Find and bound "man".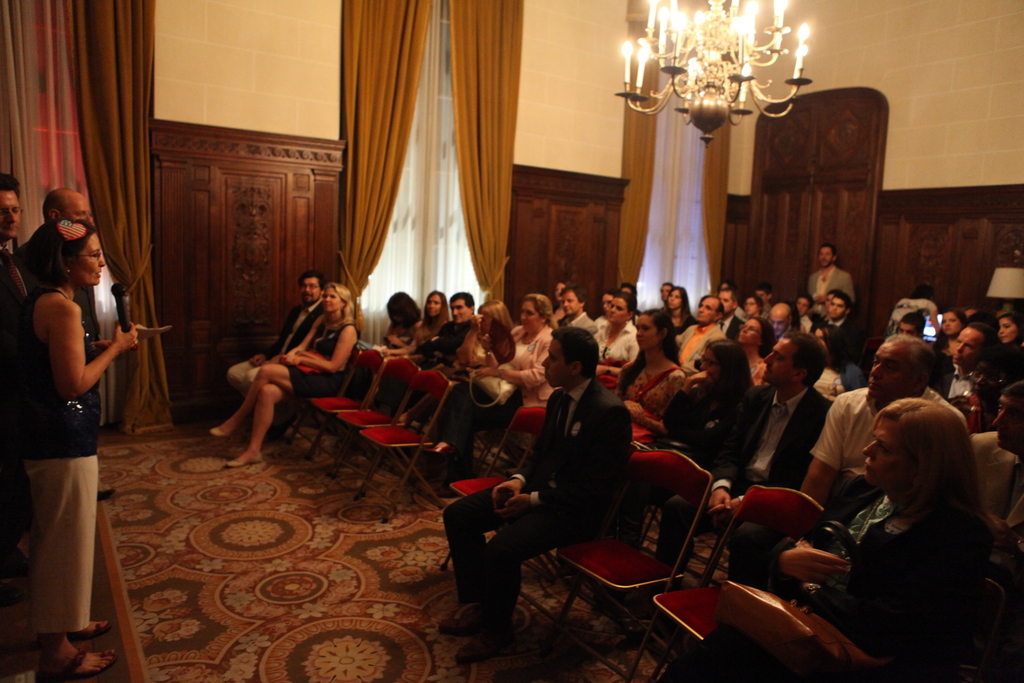
Bound: [0, 176, 15, 278].
